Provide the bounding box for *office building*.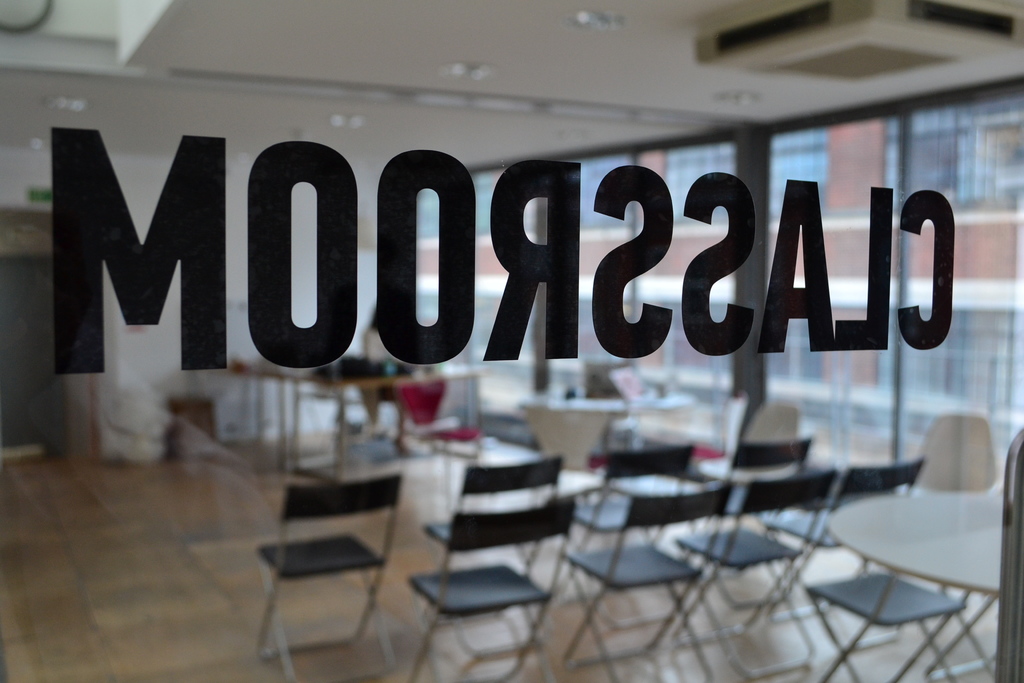
bbox=(0, 0, 1023, 682).
